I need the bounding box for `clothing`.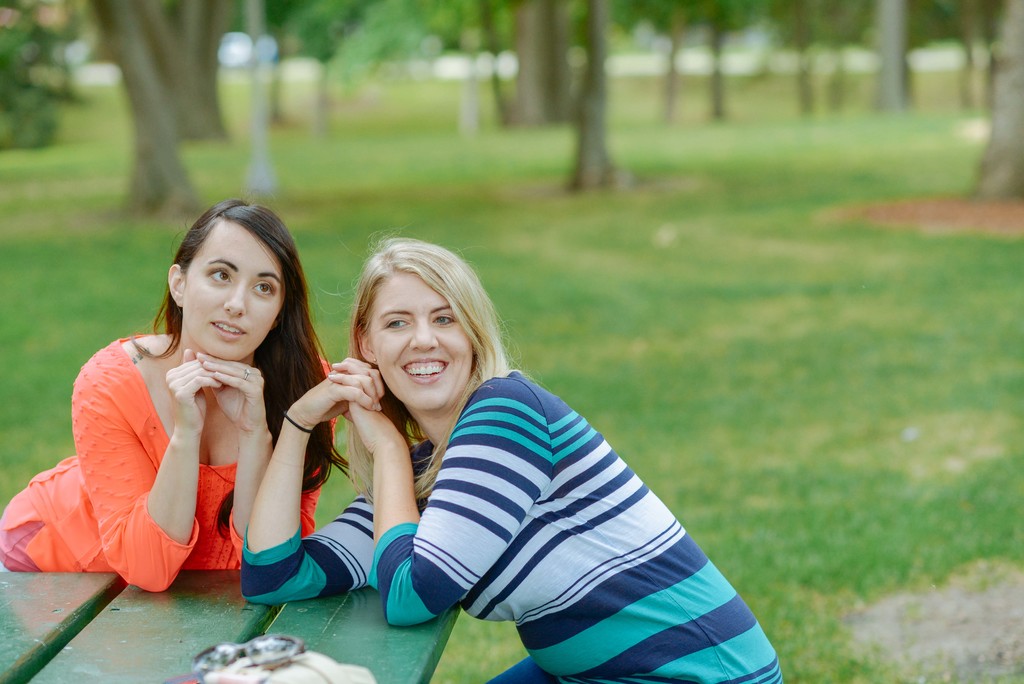
Here it is: (62,319,297,589).
